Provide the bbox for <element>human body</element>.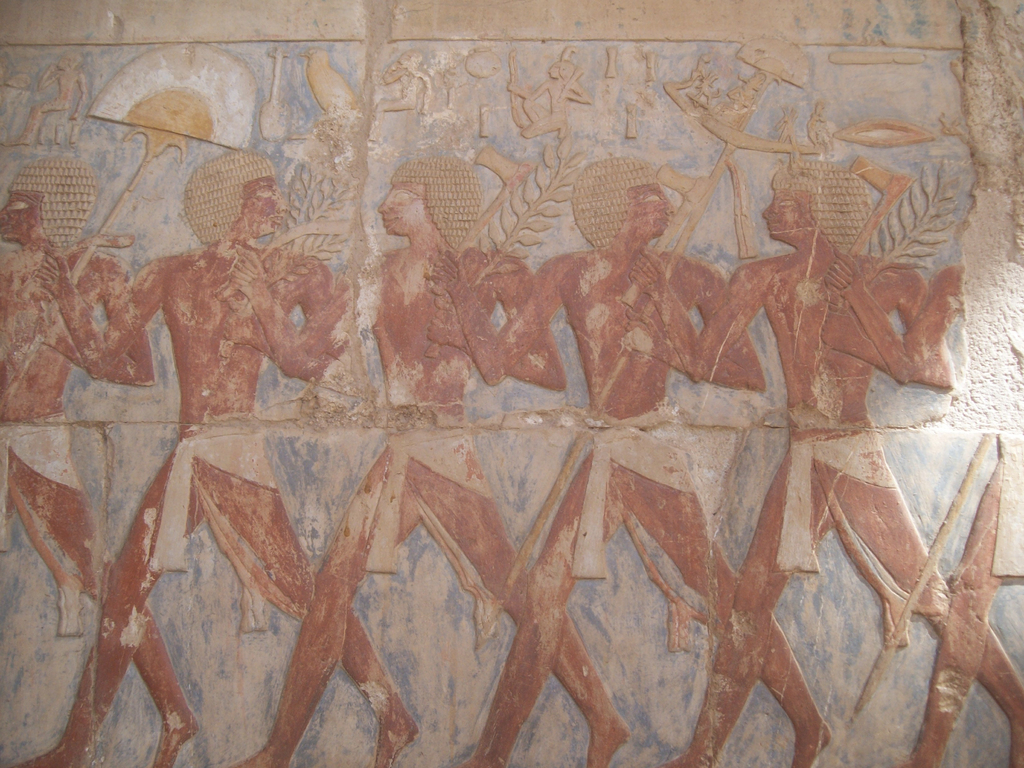
230,242,634,767.
